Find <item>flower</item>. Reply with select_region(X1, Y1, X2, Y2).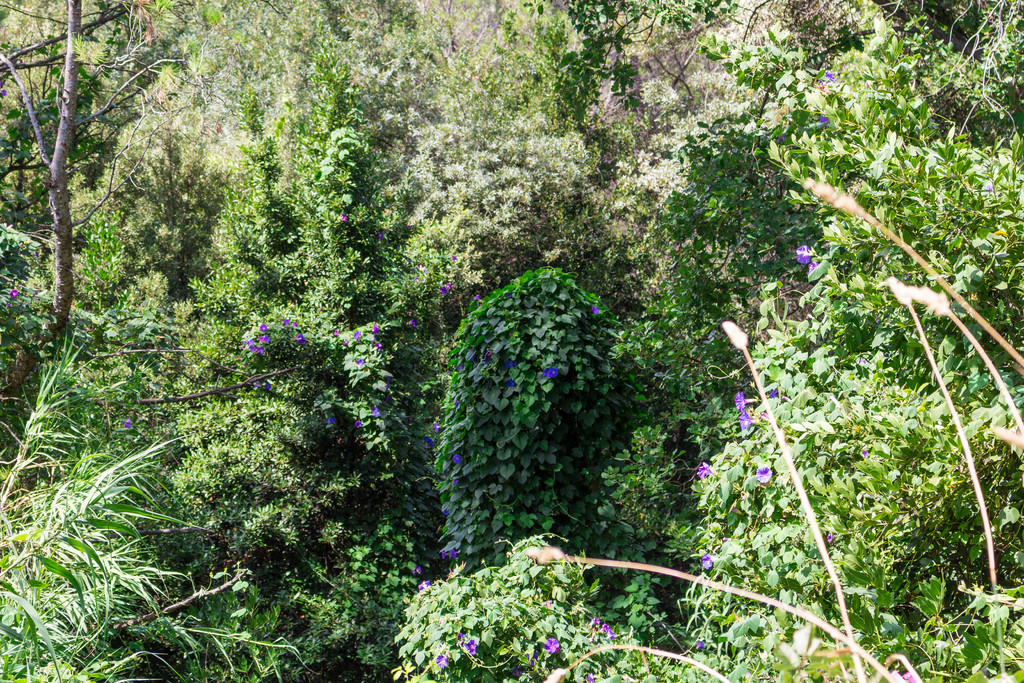
select_region(452, 452, 462, 463).
